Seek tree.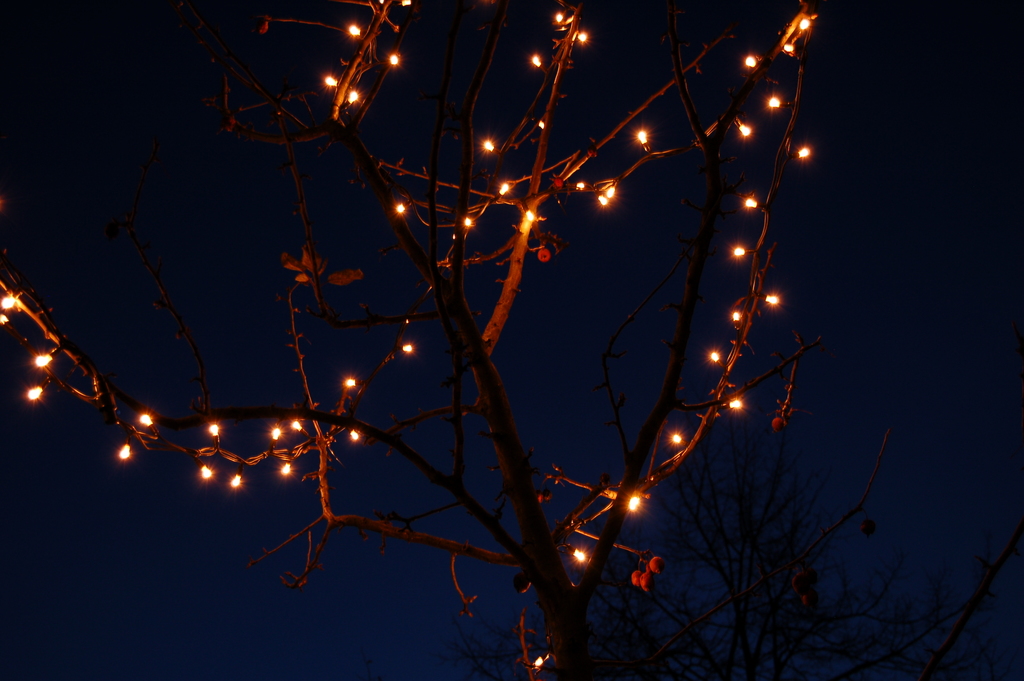
0/0/833/680.
